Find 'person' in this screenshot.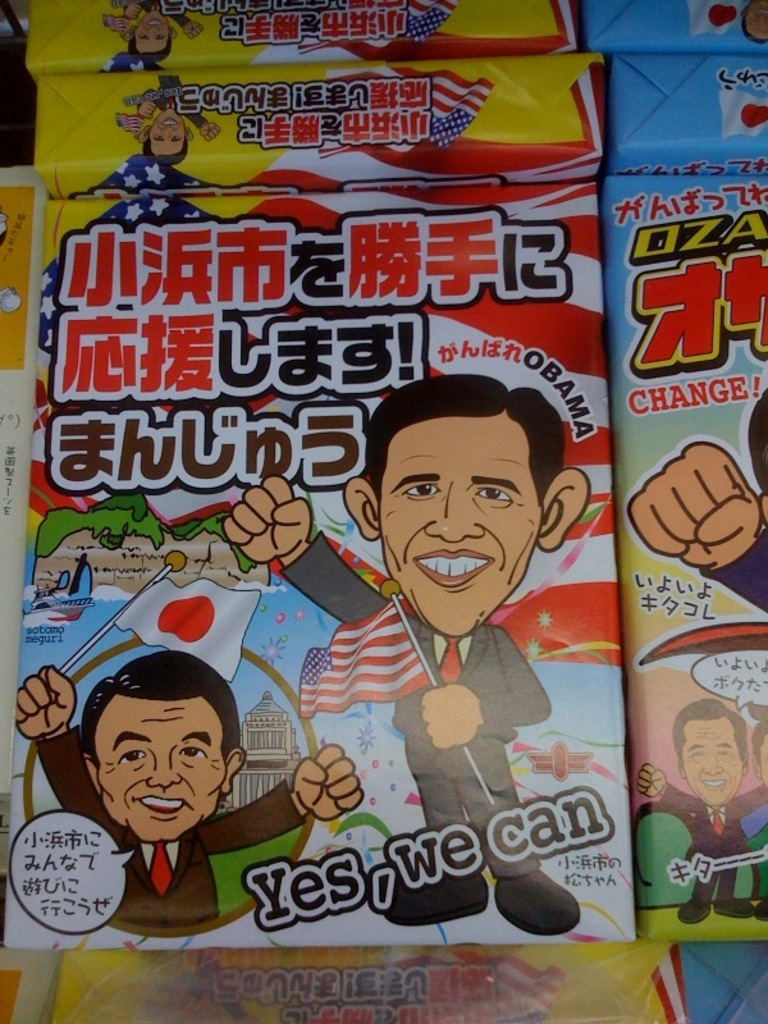
The bounding box for 'person' is [279,381,585,905].
